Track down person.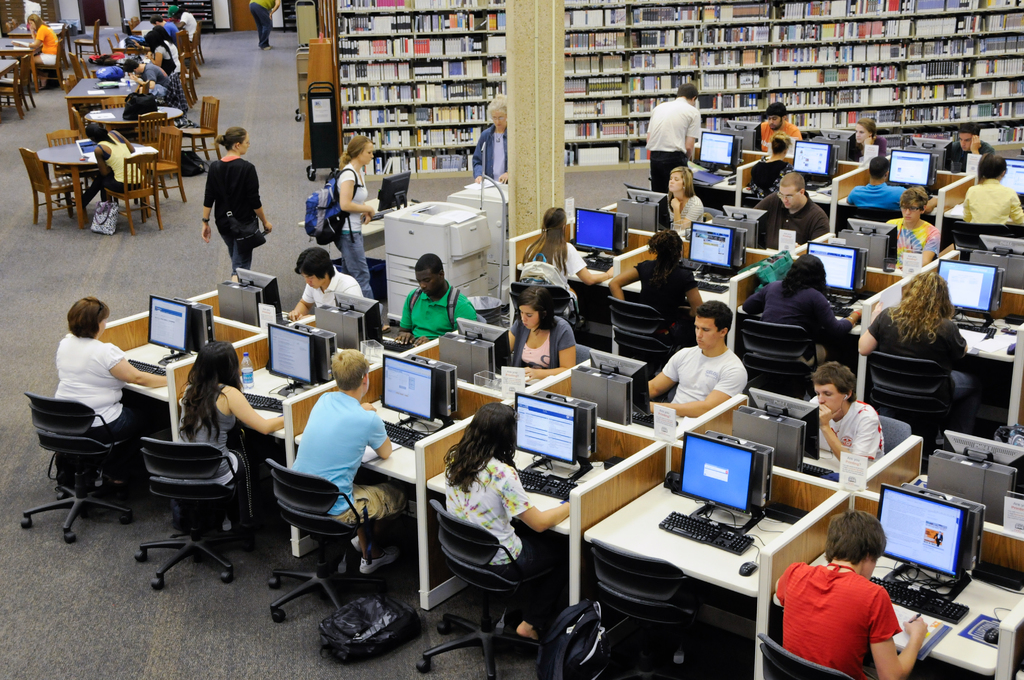
Tracked to bbox=[296, 346, 417, 575].
